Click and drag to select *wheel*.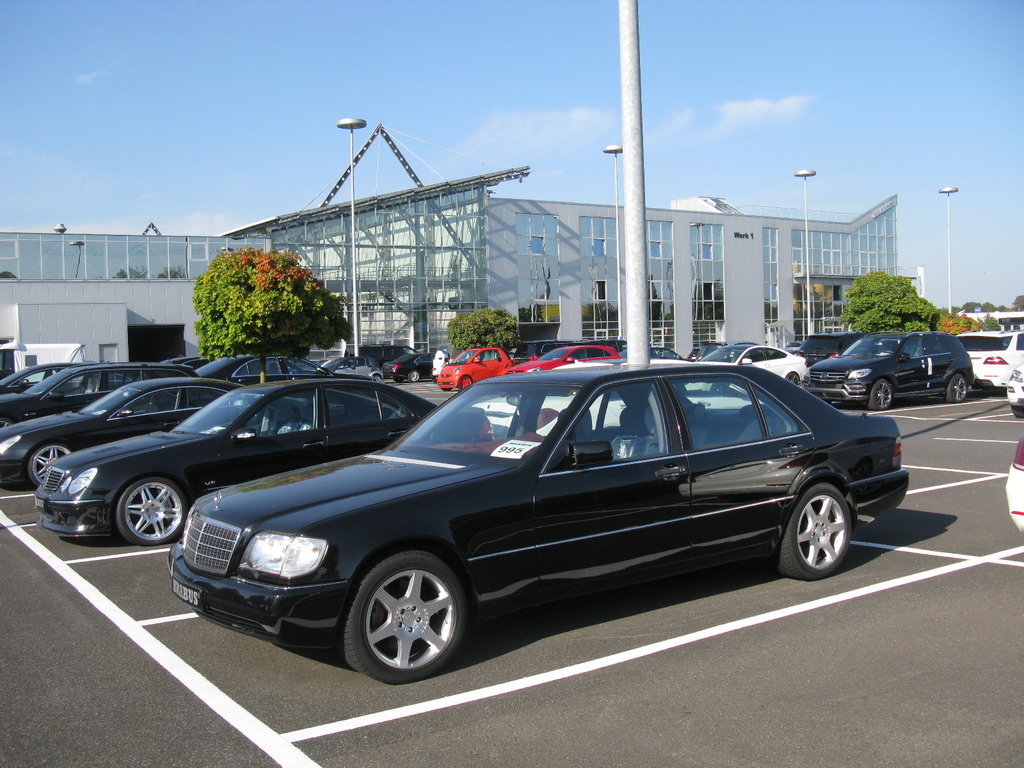
Selection: <region>941, 376, 969, 406</region>.
